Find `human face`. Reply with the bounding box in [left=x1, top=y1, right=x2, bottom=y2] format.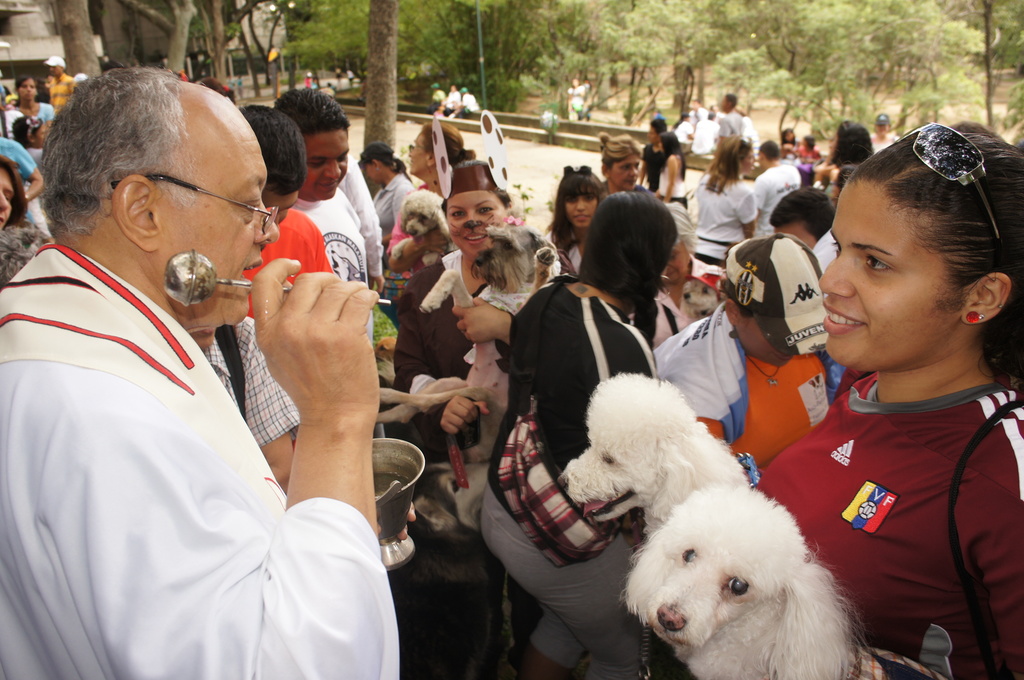
[left=774, top=223, right=819, bottom=254].
